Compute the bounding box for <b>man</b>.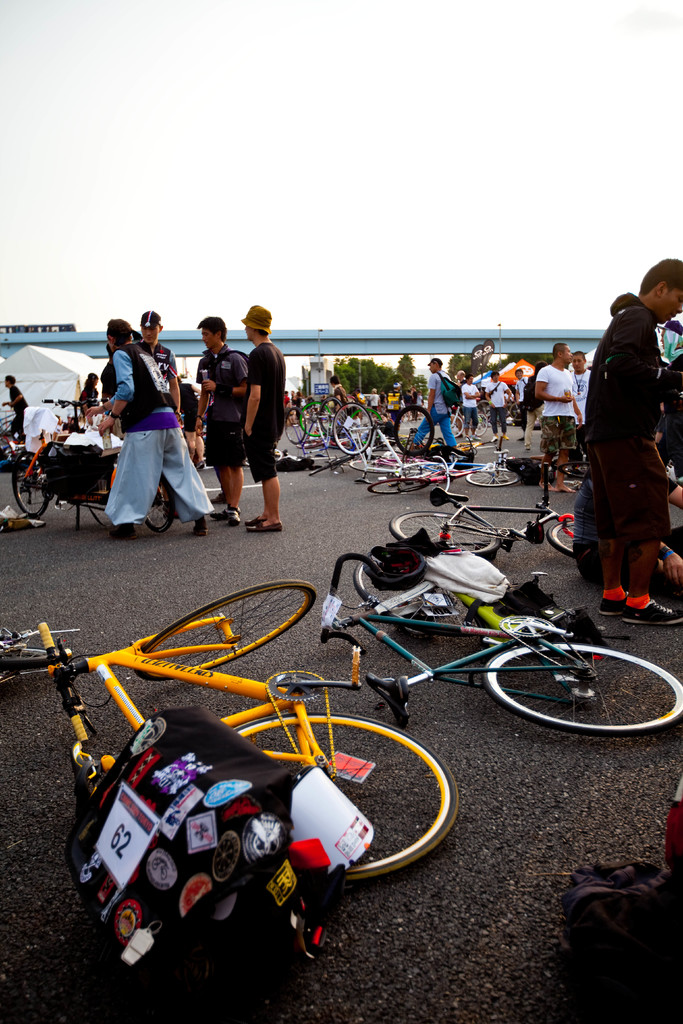
bbox(188, 319, 251, 529).
